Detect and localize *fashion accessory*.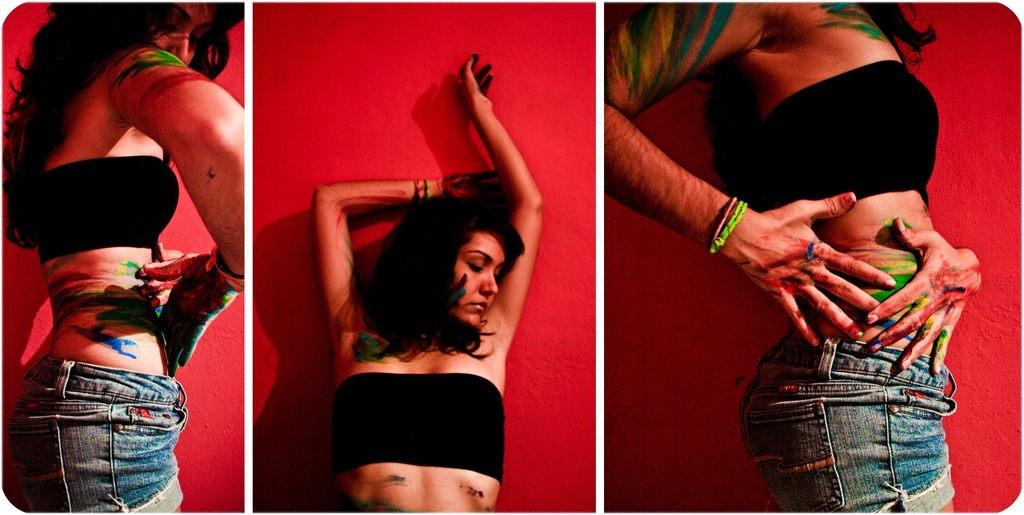
Localized at 709/199/735/247.
